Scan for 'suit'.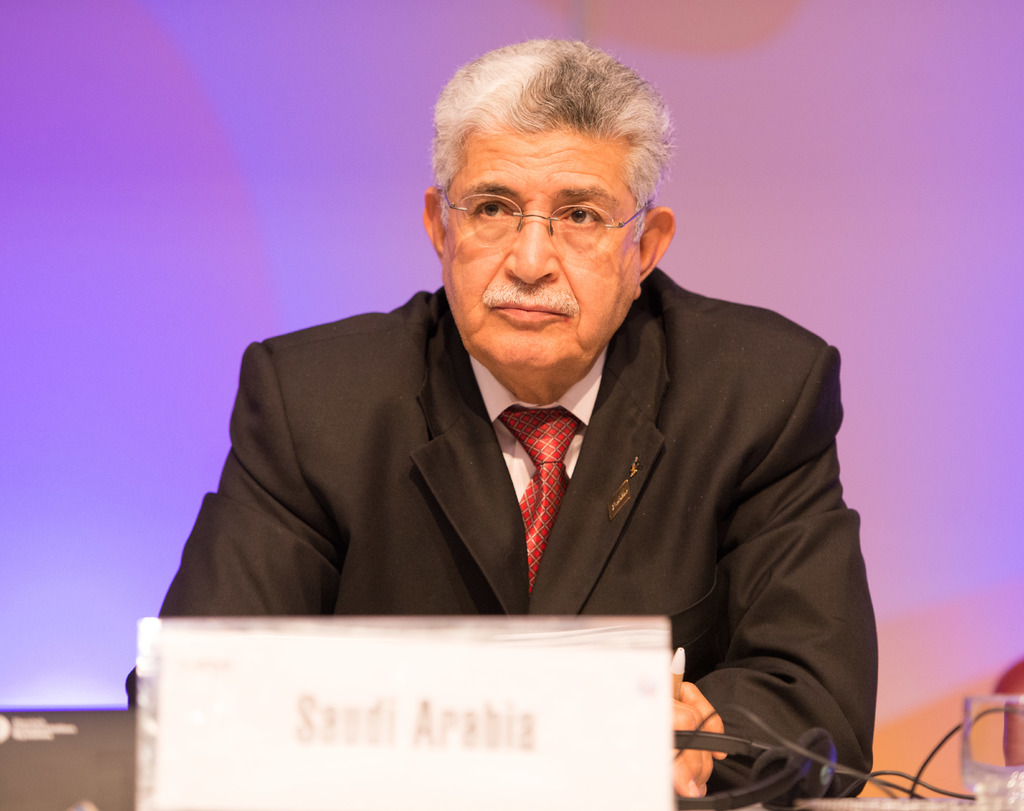
Scan result: 239, 239, 868, 705.
